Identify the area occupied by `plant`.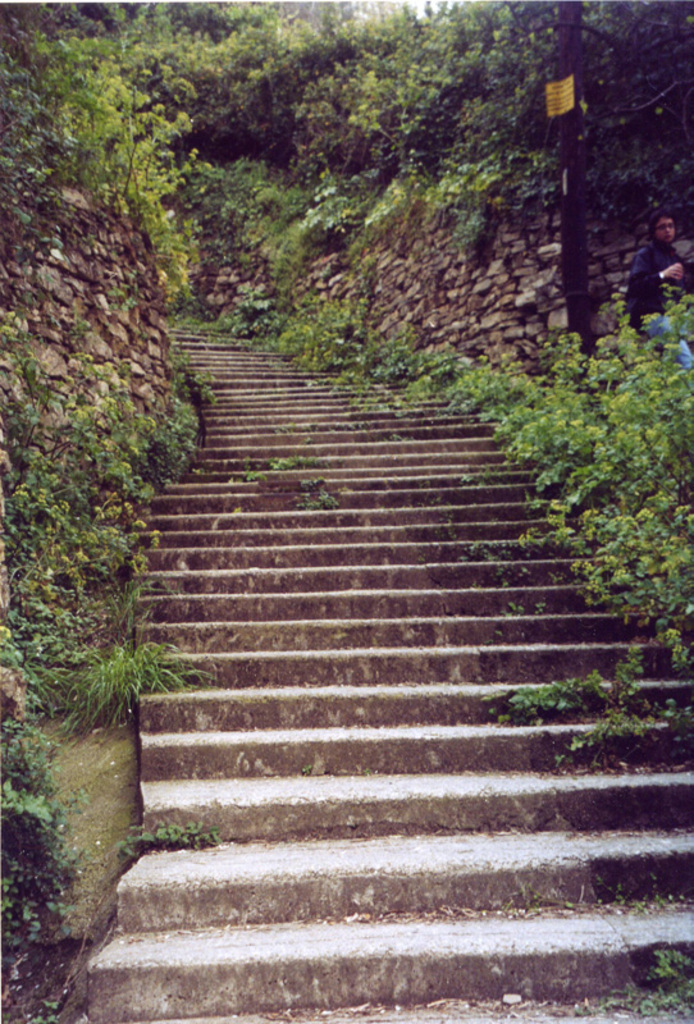
Area: [58, 640, 209, 735].
